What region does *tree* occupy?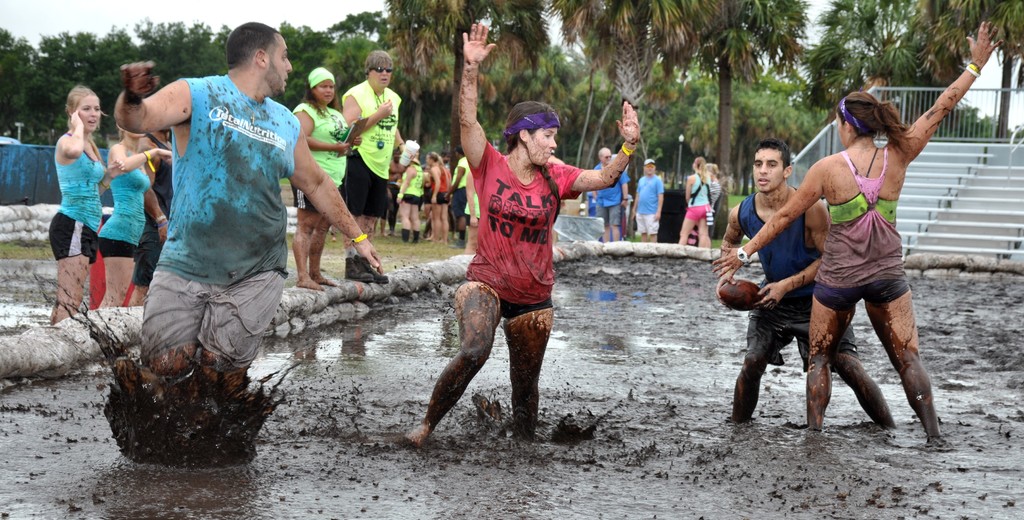
region(385, 0, 552, 175).
